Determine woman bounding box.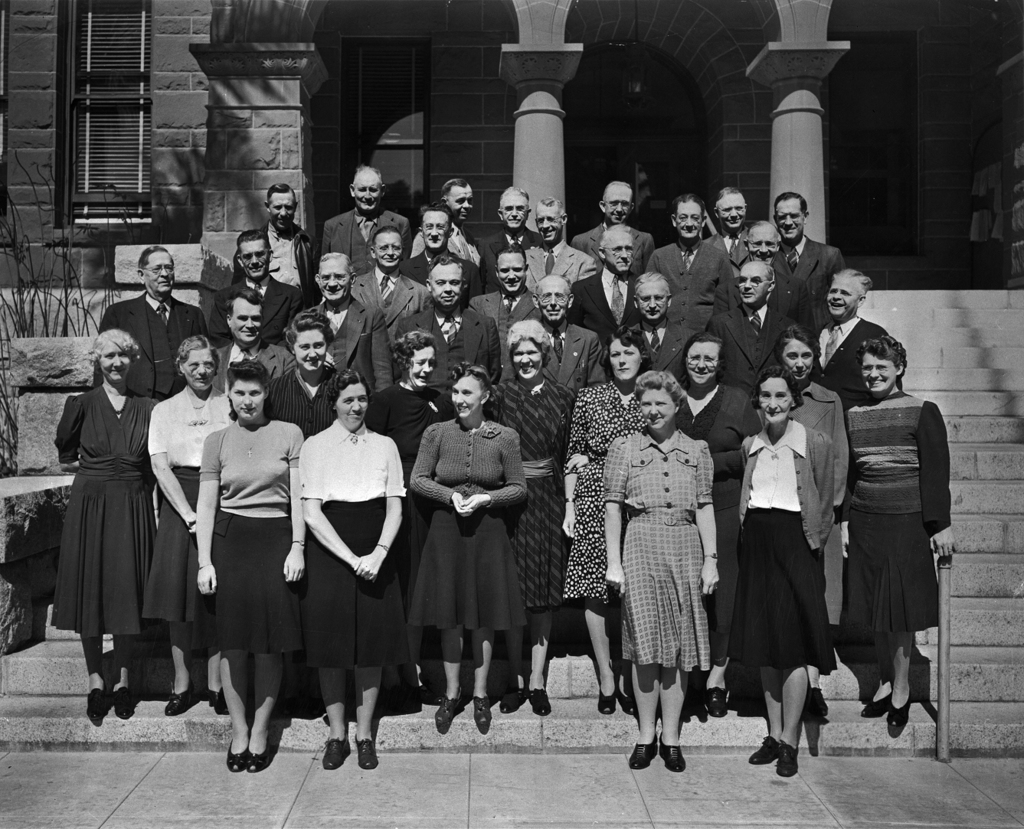
Determined: select_region(843, 333, 954, 734).
